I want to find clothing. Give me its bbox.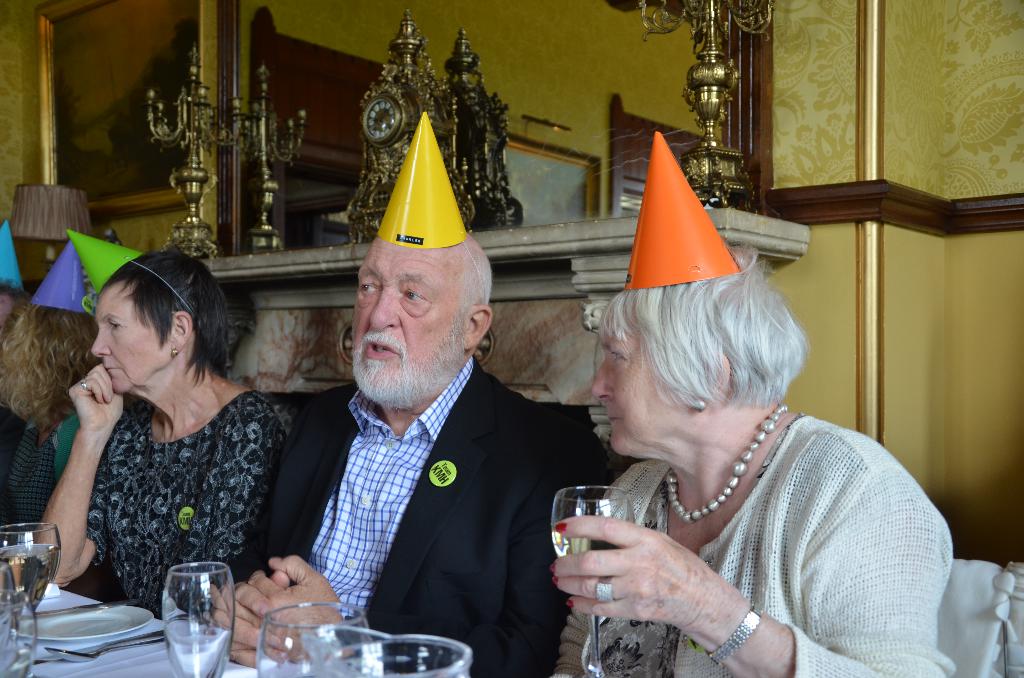
box(8, 412, 79, 532).
